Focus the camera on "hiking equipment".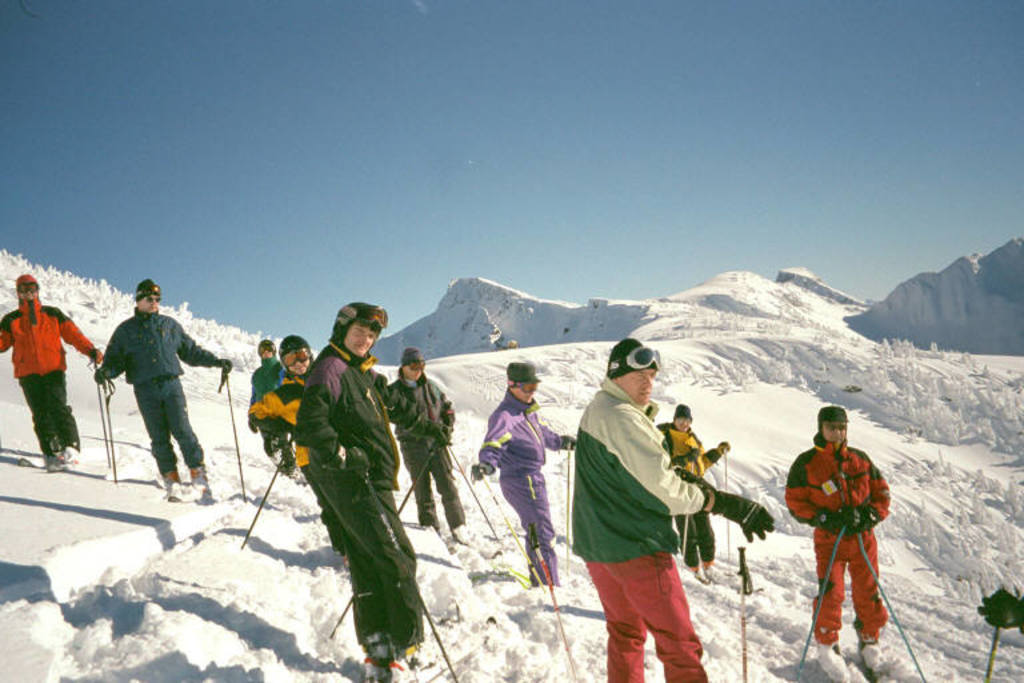
Focus region: detection(719, 443, 735, 563).
